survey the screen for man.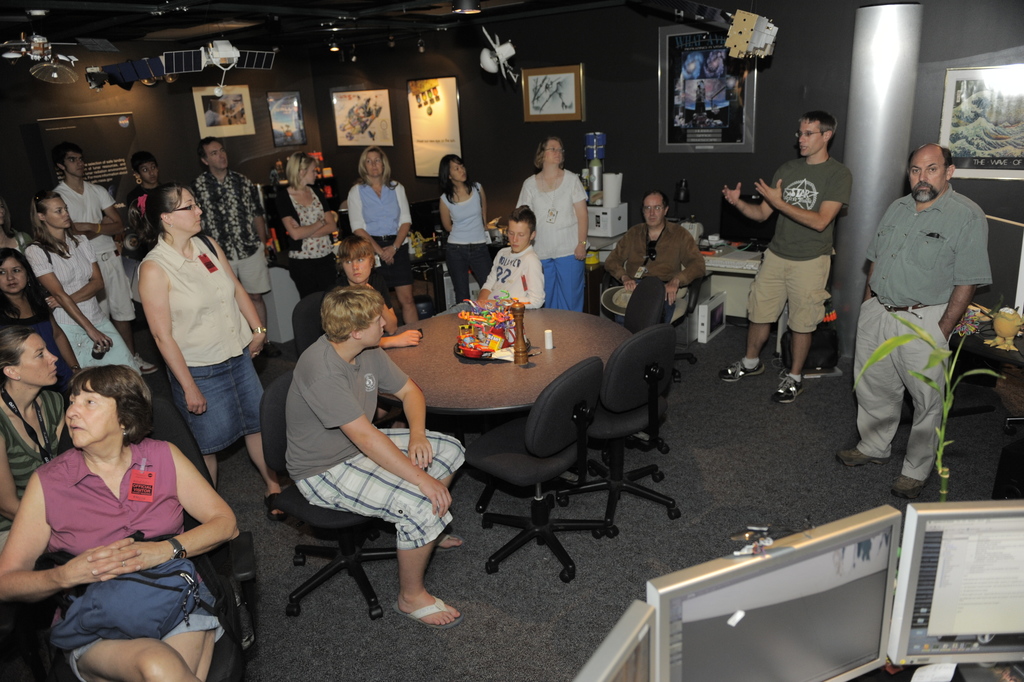
Survey found: rect(186, 138, 268, 372).
